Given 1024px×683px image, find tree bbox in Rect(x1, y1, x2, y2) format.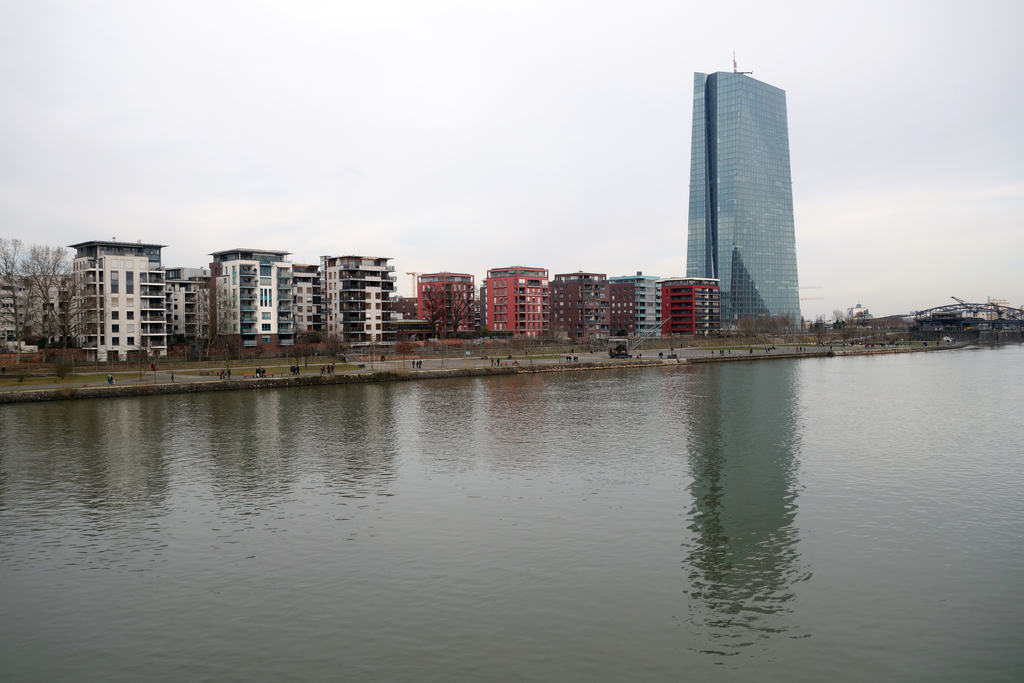
Rect(419, 286, 448, 341).
